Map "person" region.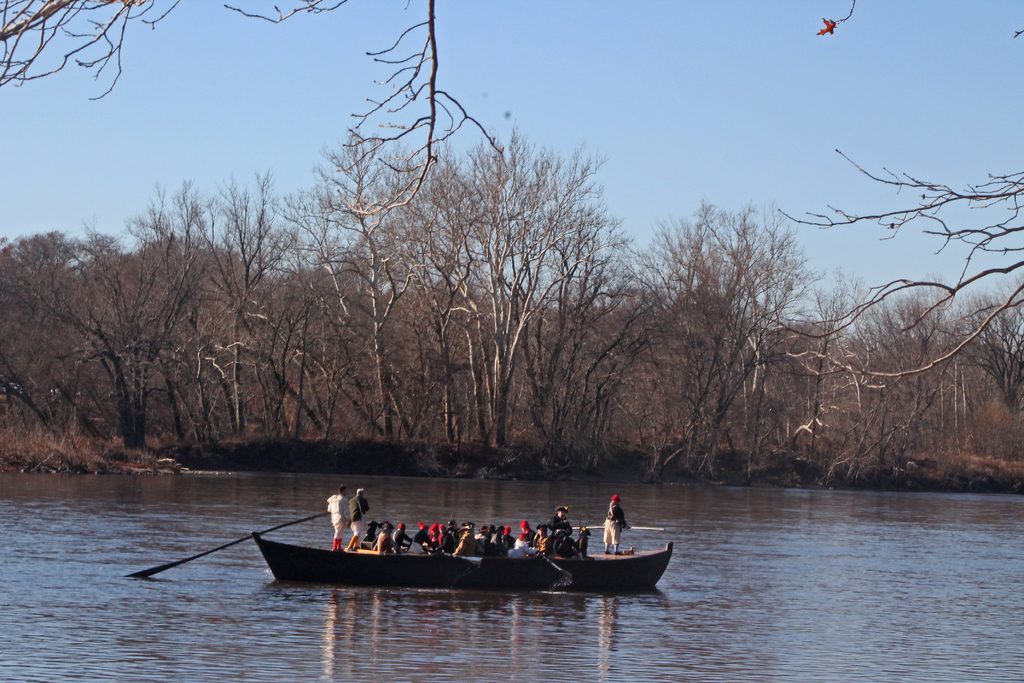
Mapped to <bbox>346, 486, 367, 549</bbox>.
